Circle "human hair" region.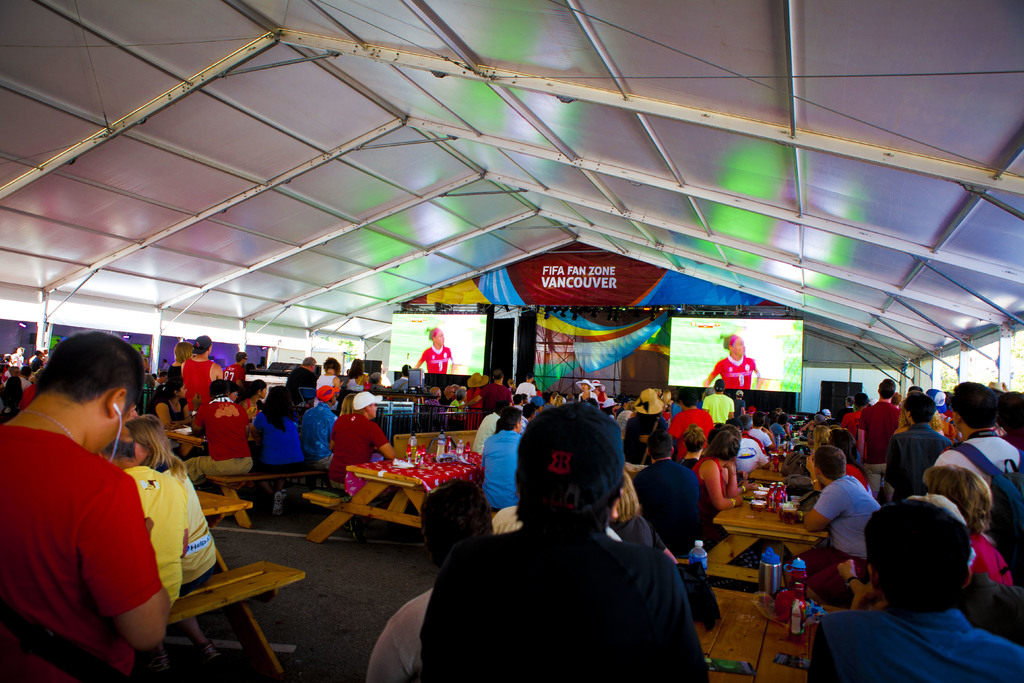
Region: x1=34, y1=330, x2=144, y2=419.
